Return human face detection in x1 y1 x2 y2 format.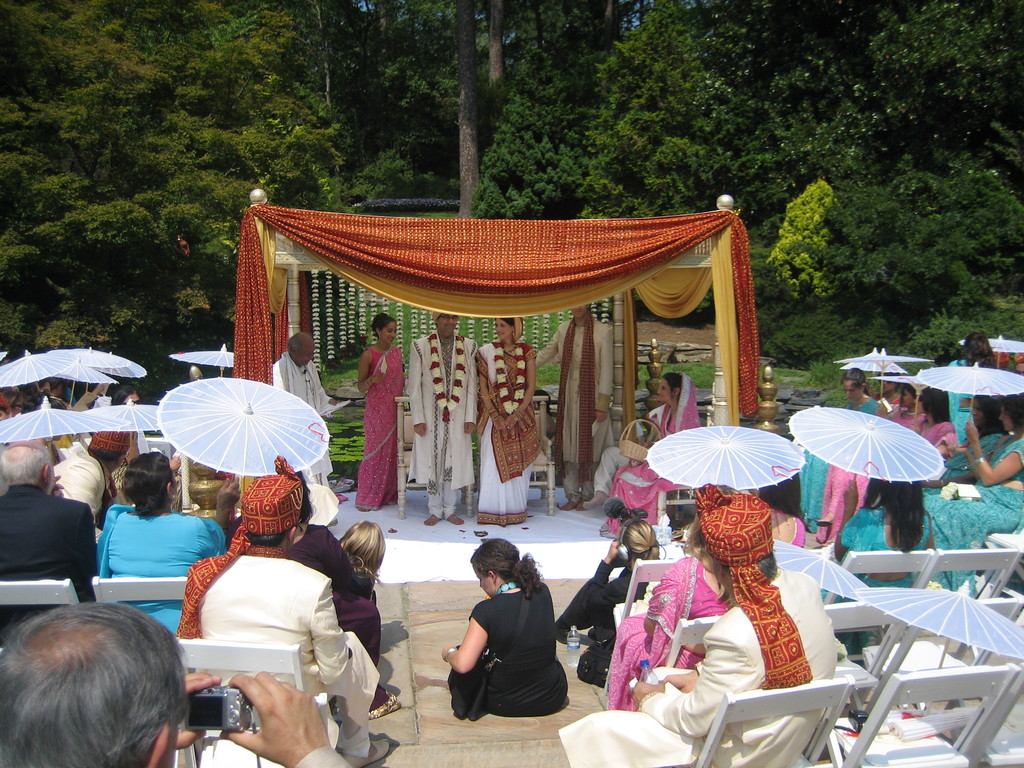
497 319 513 340.
